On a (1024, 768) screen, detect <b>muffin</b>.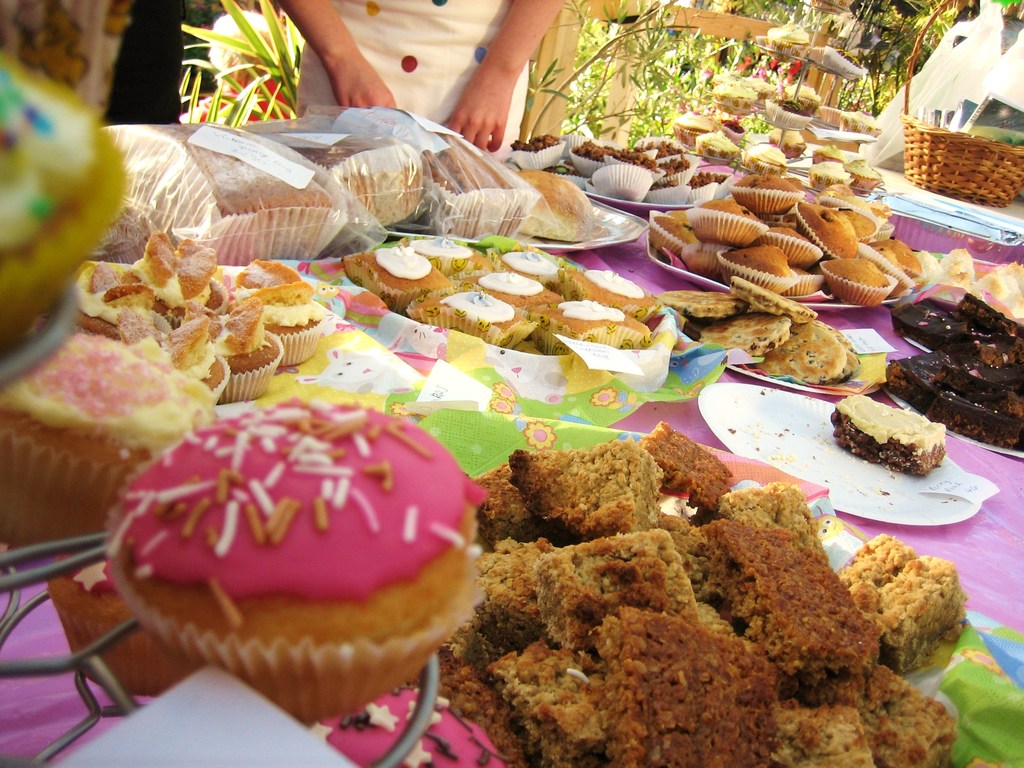
Rect(694, 126, 736, 161).
